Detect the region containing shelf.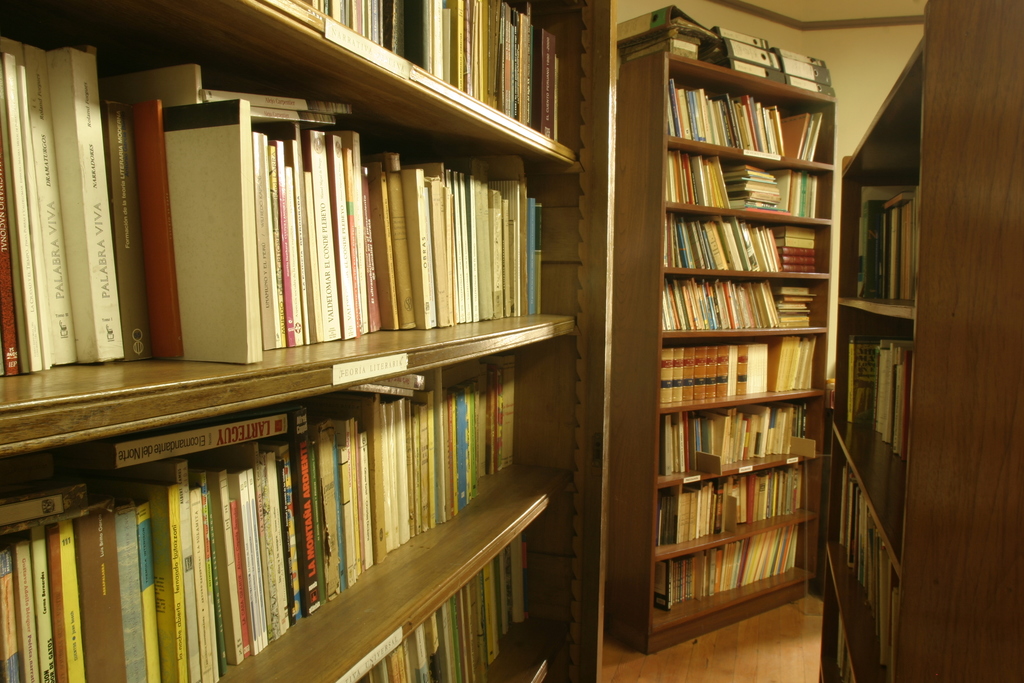
BBox(650, 331, 826, 408).
